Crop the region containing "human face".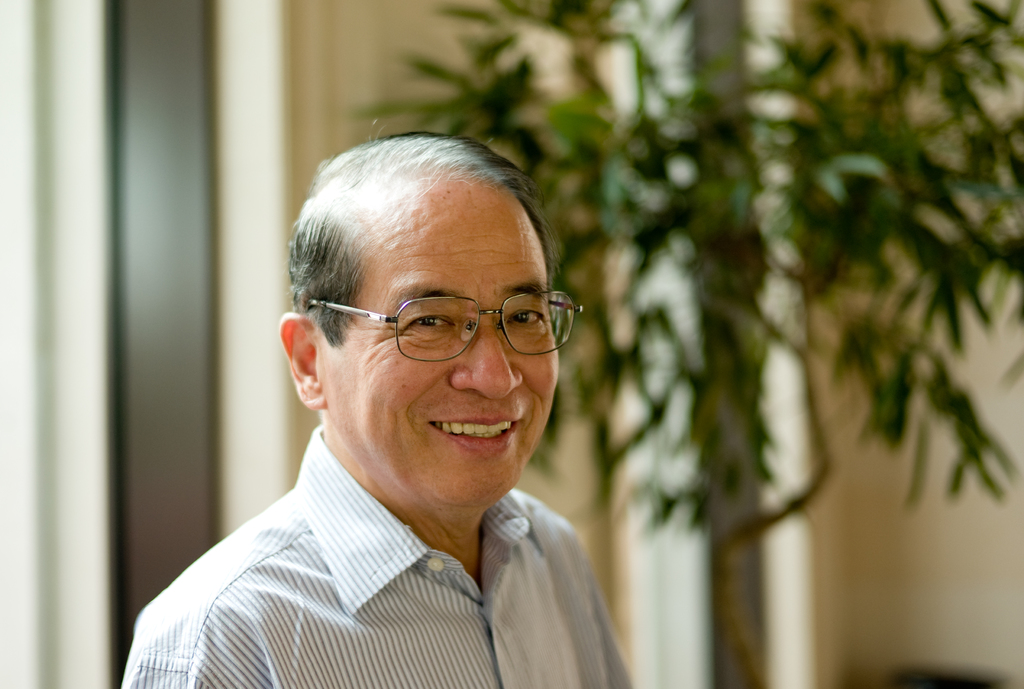
Crop region: (335,191,568,512).
